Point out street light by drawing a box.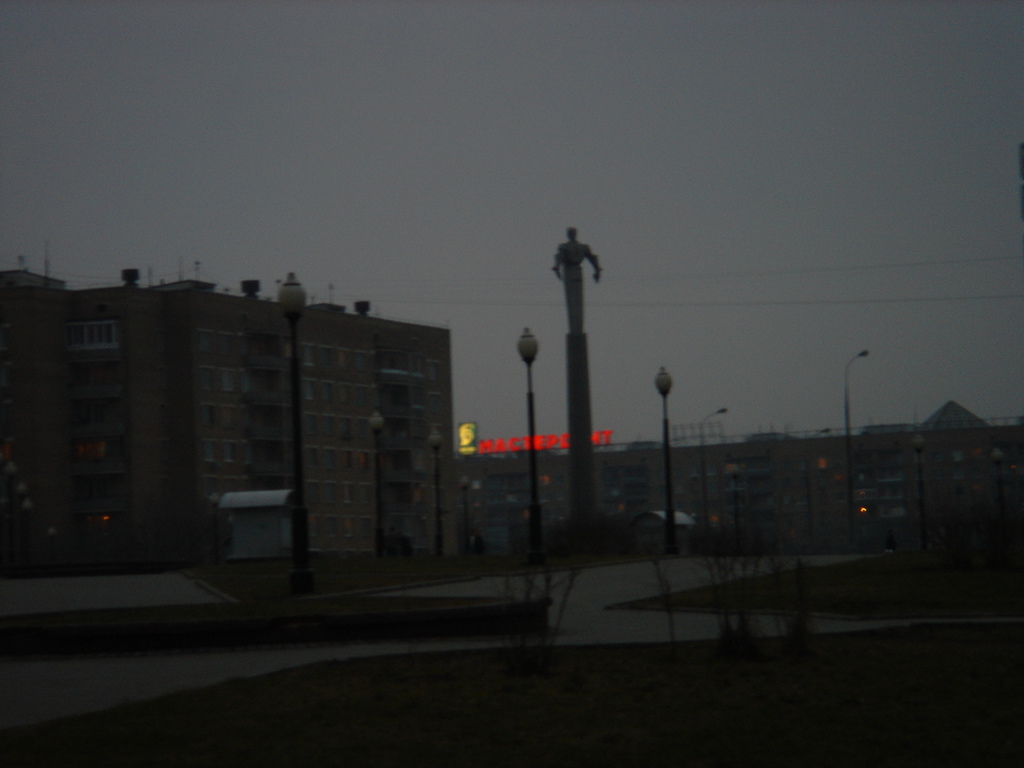
429/425/442/563.
